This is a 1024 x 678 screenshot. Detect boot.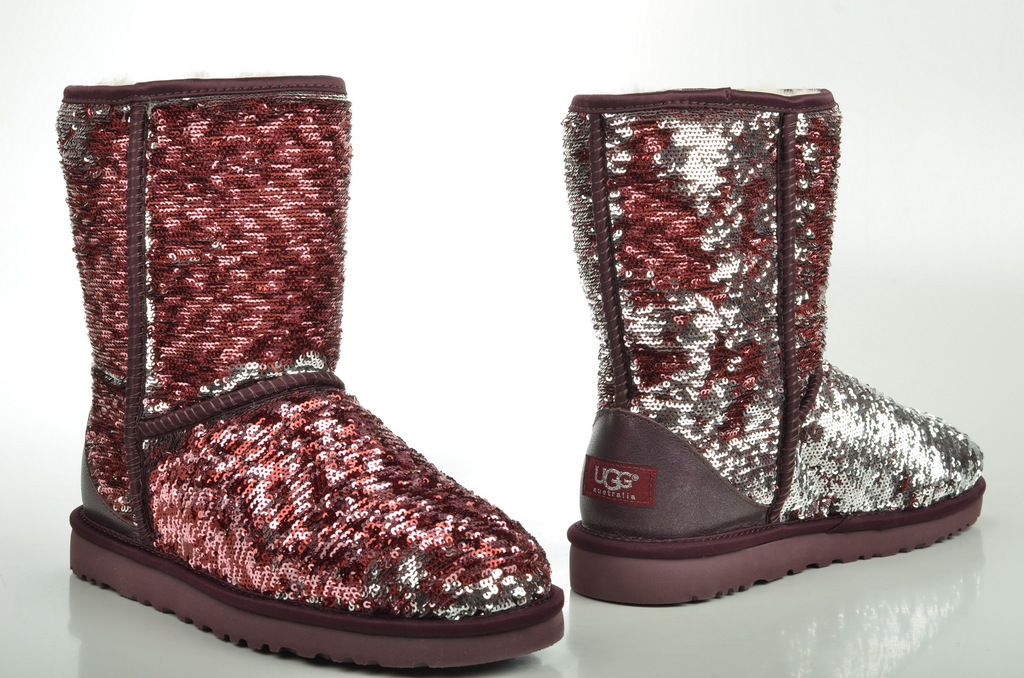
detection(569, 84, 988, 590).
